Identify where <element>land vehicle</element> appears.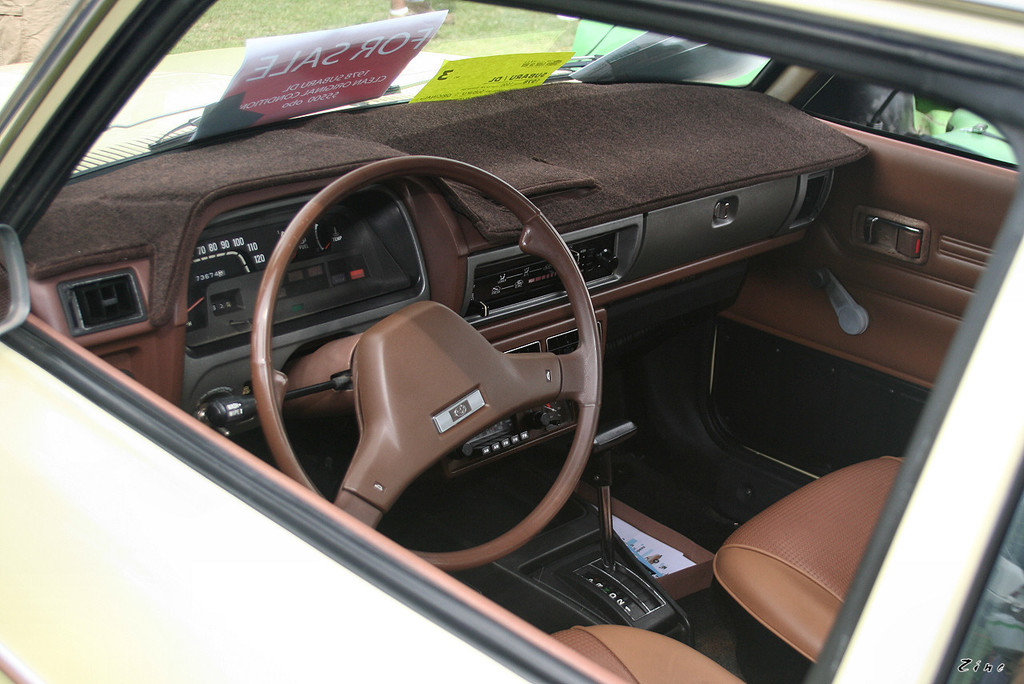
Appears at x1=0 y1=0 x2=1023 y2=683.
